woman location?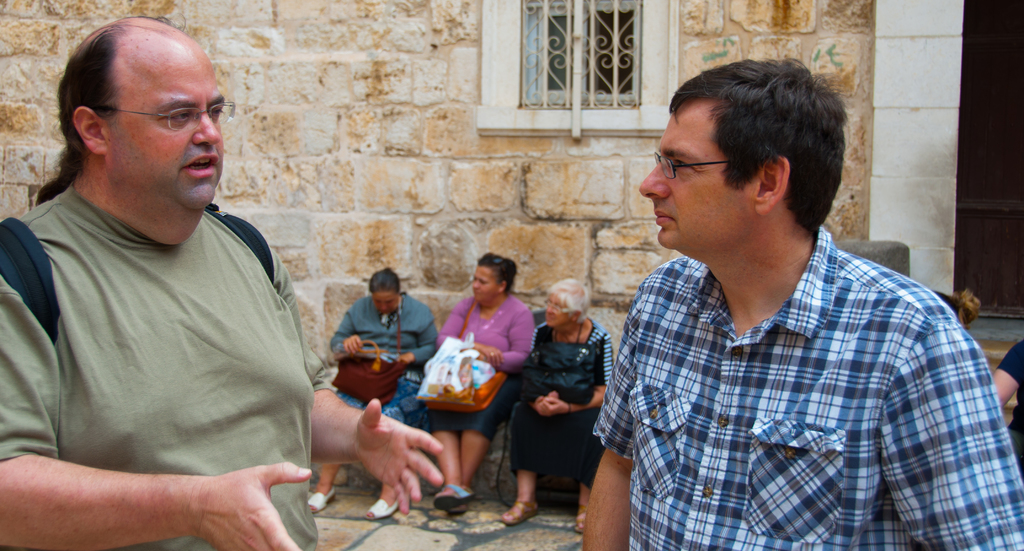
select_region(505, 270, 623, 521)
